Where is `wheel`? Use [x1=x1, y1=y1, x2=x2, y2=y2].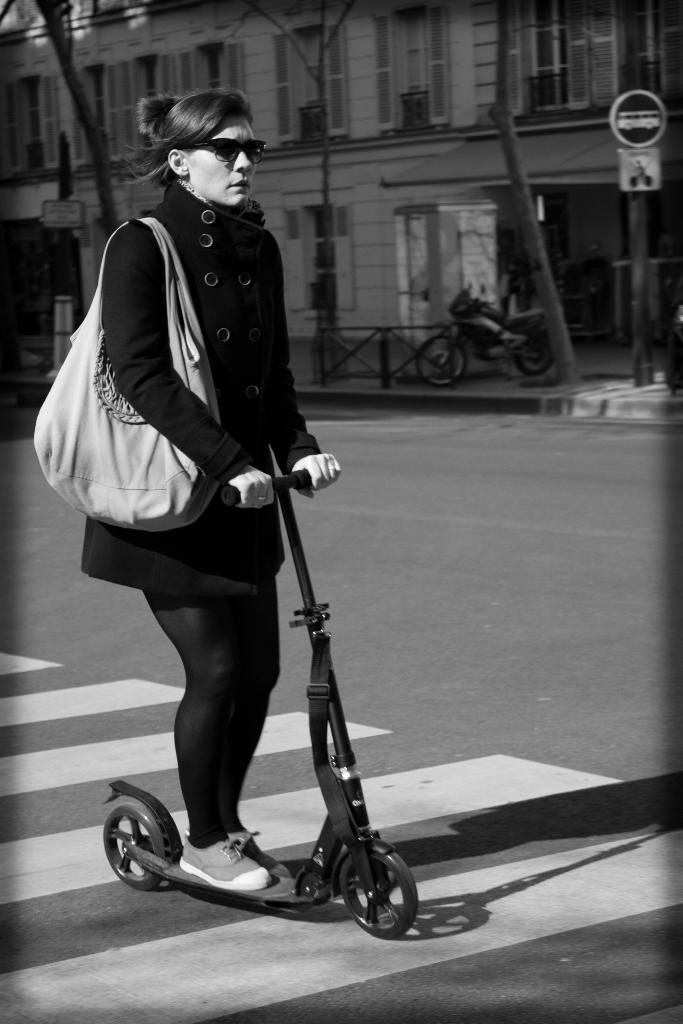
[x1=339, y1=847, x2=415, y2=940].
